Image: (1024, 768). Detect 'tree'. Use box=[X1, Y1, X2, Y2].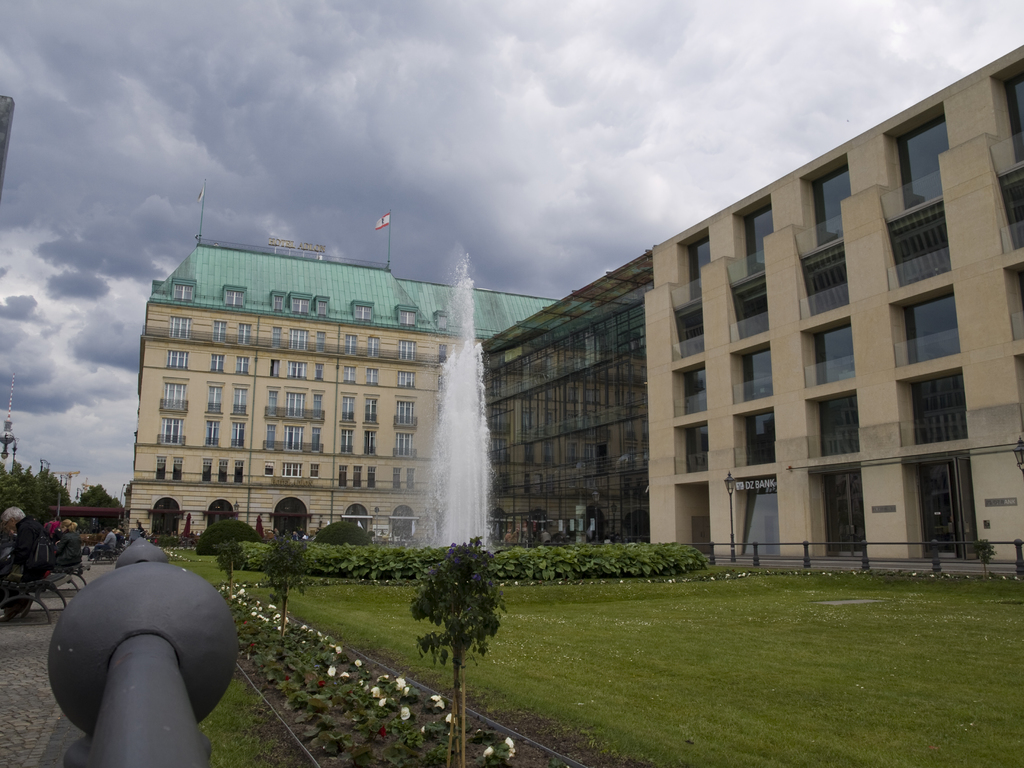
box=[408, 547, 508, 682].
